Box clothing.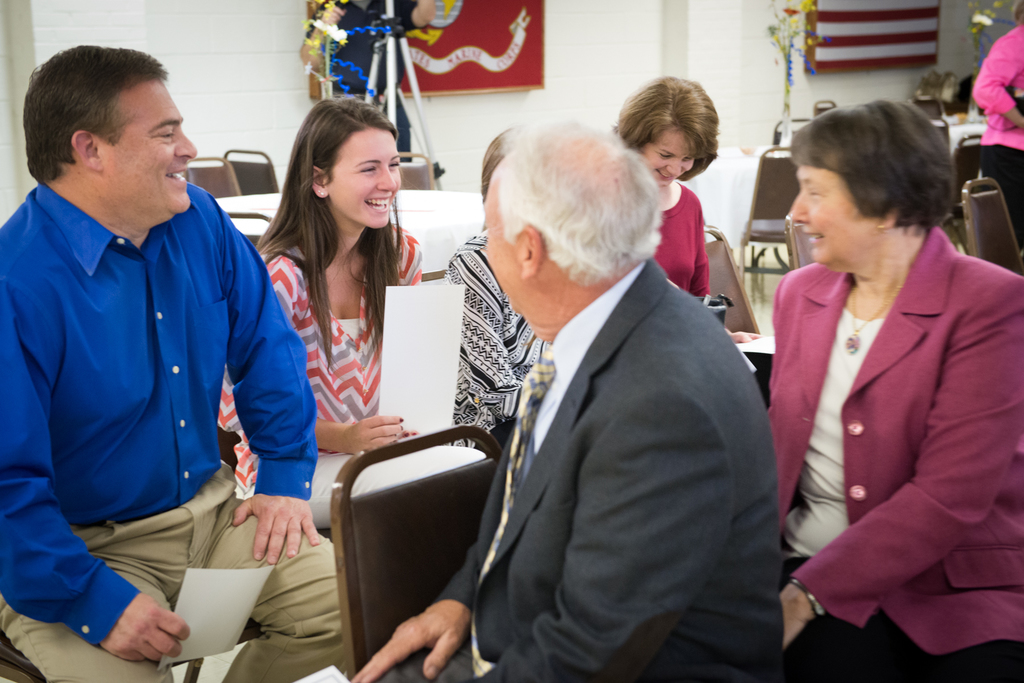
x1=653 y1=184 x2=714 y2=298.
